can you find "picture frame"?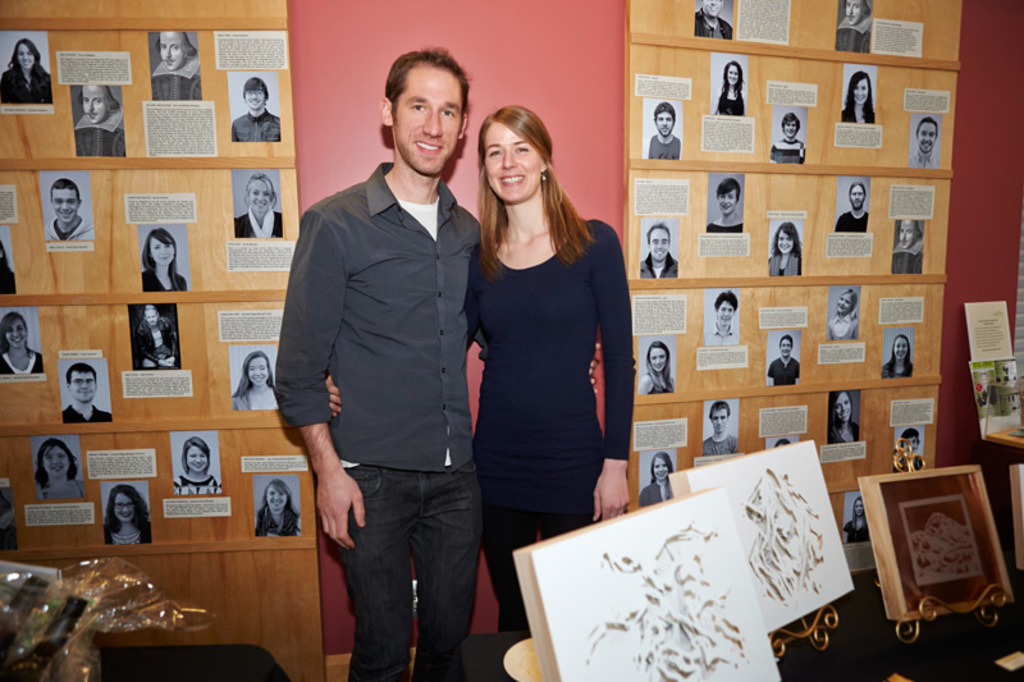
Yes, bounding box: {"x1": 136, "y1": 225, "x2": 195, "y2": 297}.
